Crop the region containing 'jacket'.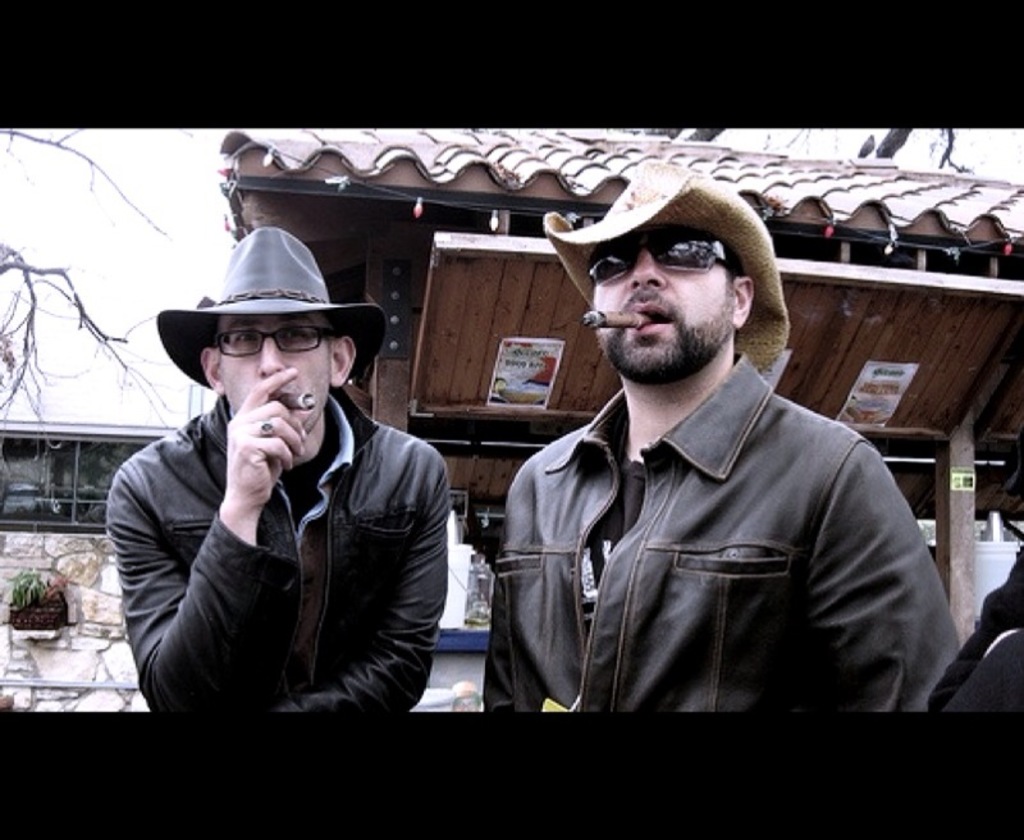
Crop region: 101:385:456:716.
